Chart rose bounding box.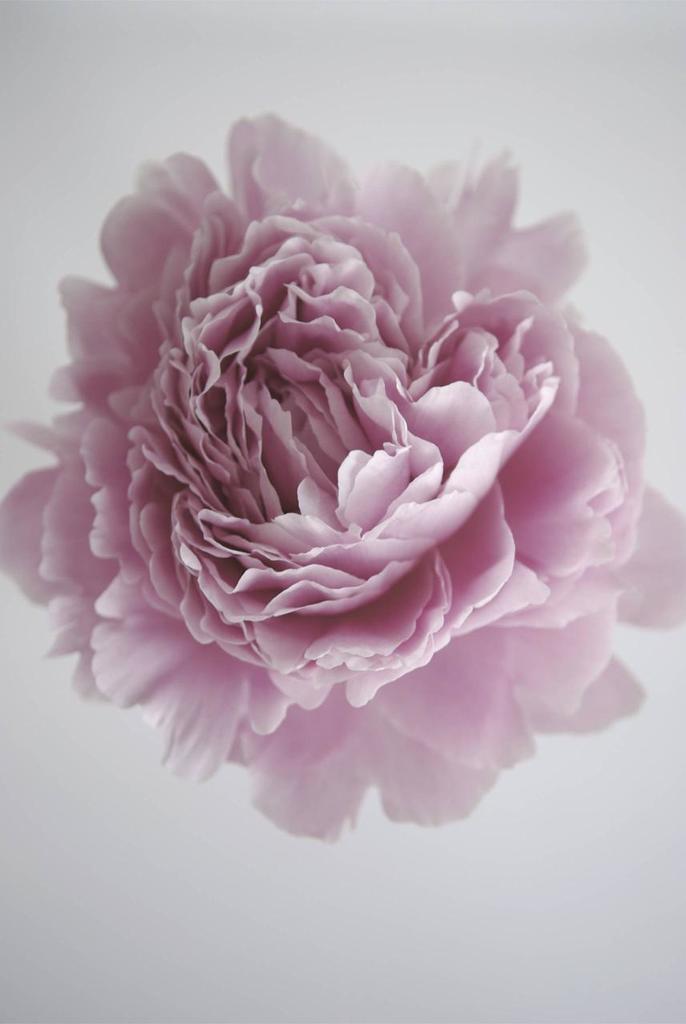
Charted: bbox(3, 107, 685, 850).
